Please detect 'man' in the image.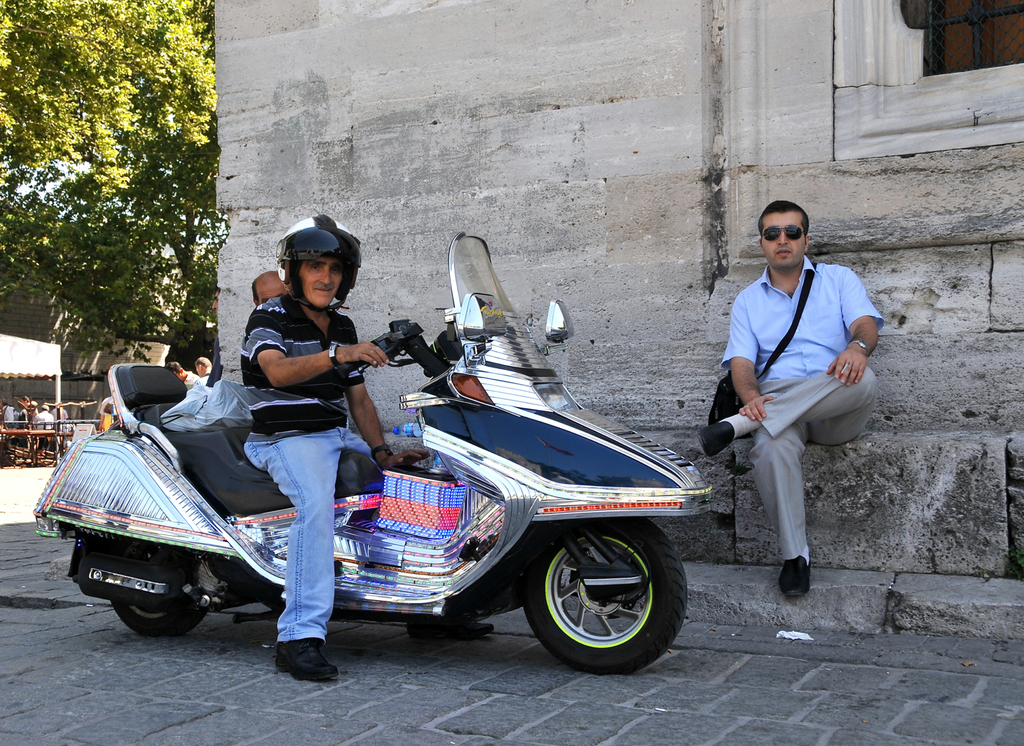
rect(35, 394, 59, 431).
